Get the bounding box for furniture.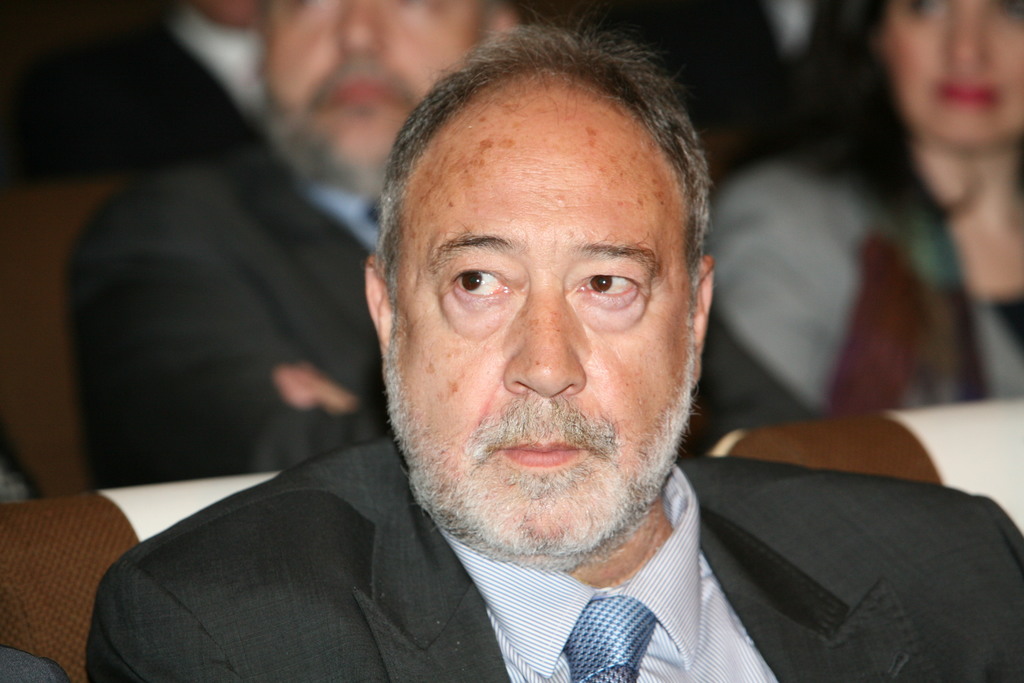
0,472,278,682.
